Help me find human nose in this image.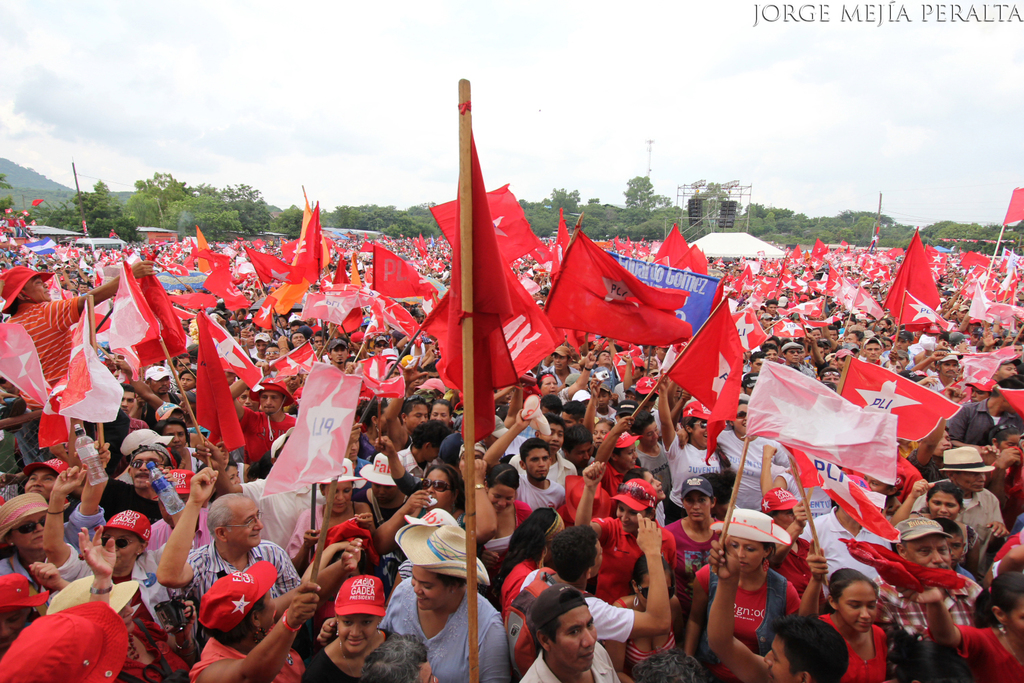
Found it: Rect(940, 507, 946, 514).
